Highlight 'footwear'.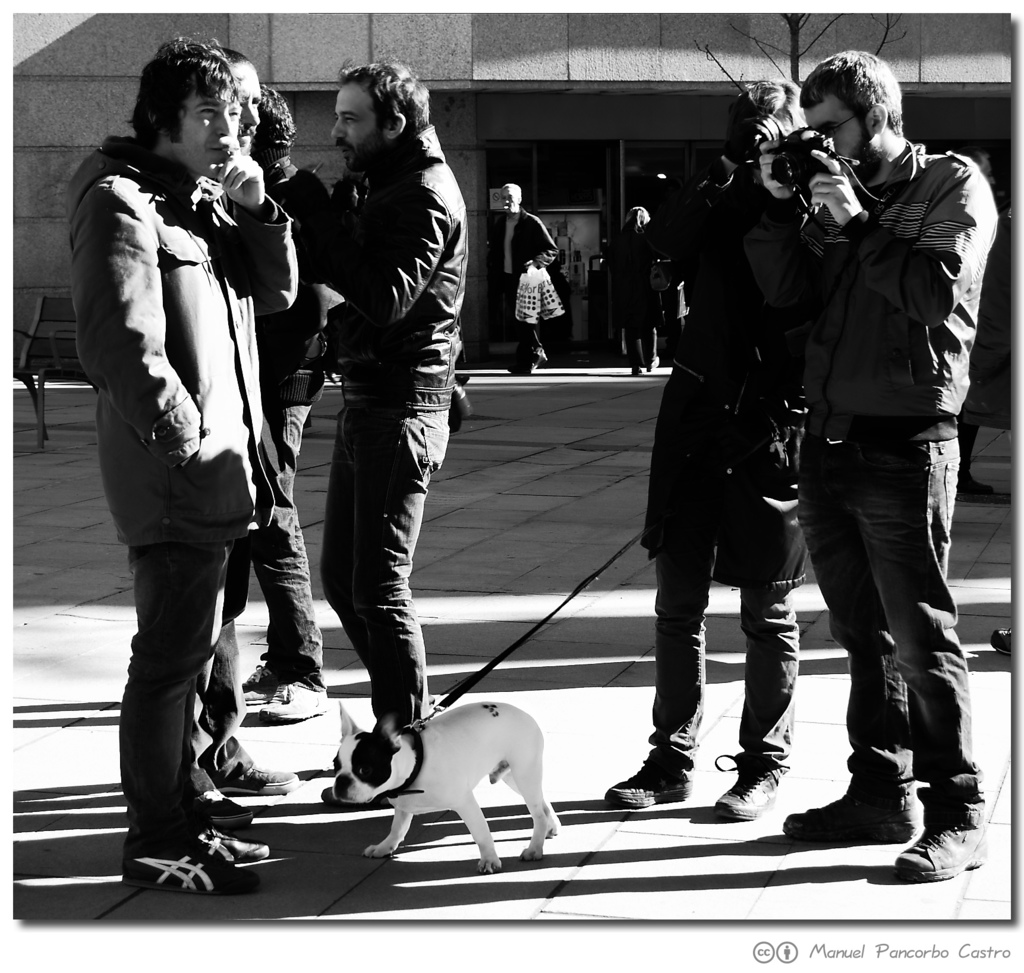
Highlighted region: (644, 354, 660, 369).
